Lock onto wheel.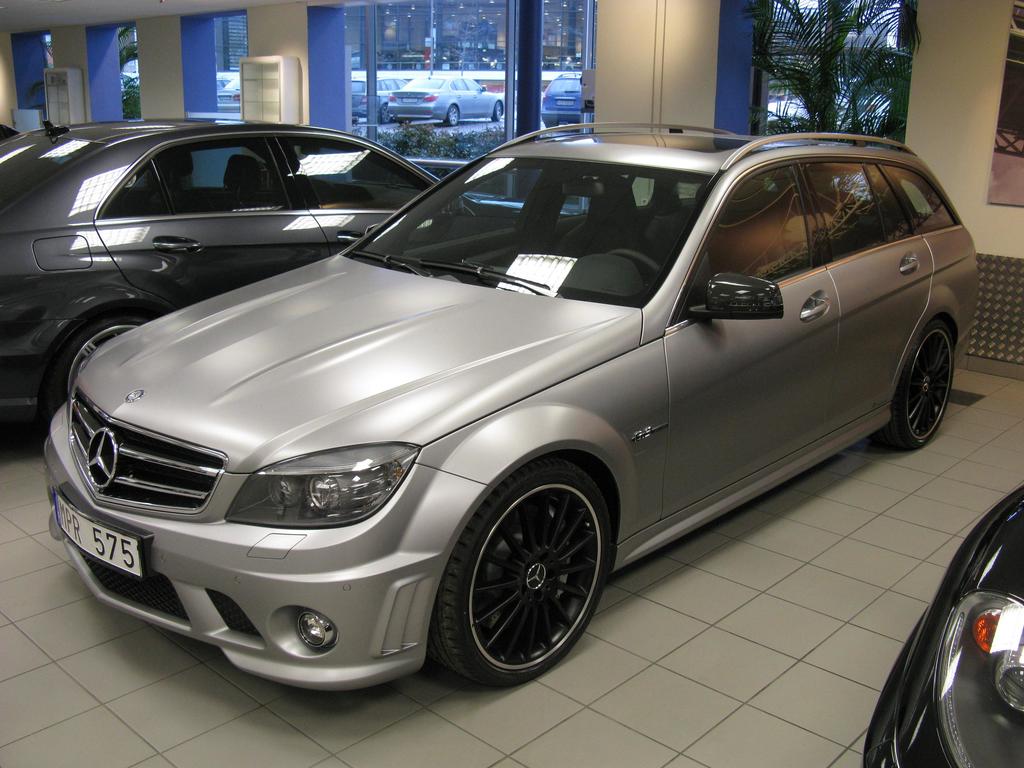
Locked: pyautogui.locateOnScreen(54, 304, 145, 420).
